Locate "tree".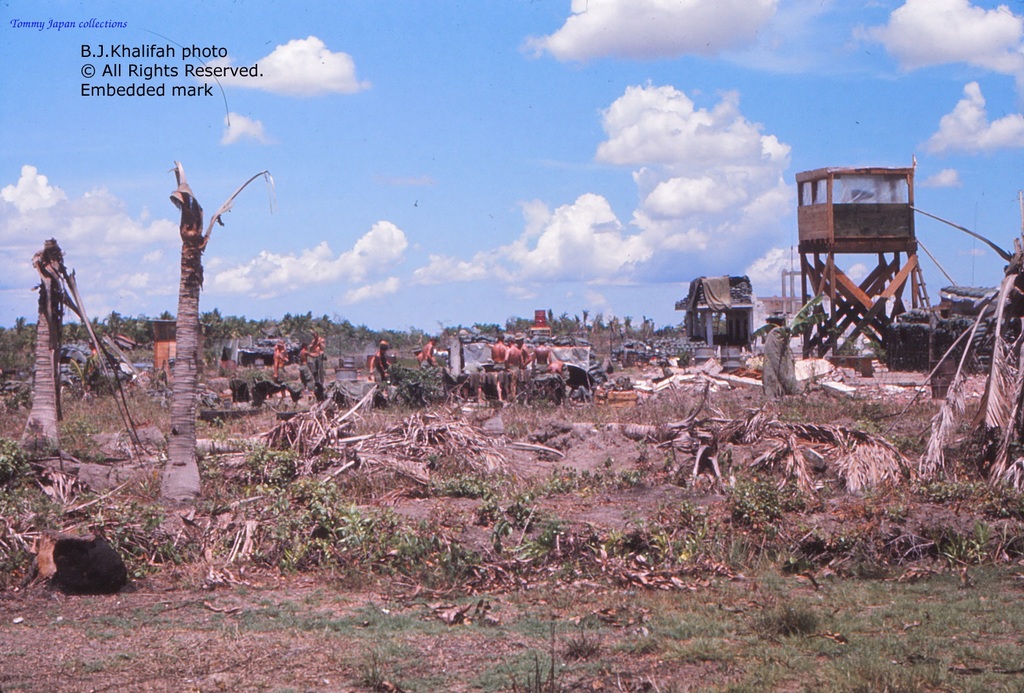
Bounding box: locate(158, 158, 279, 507).
